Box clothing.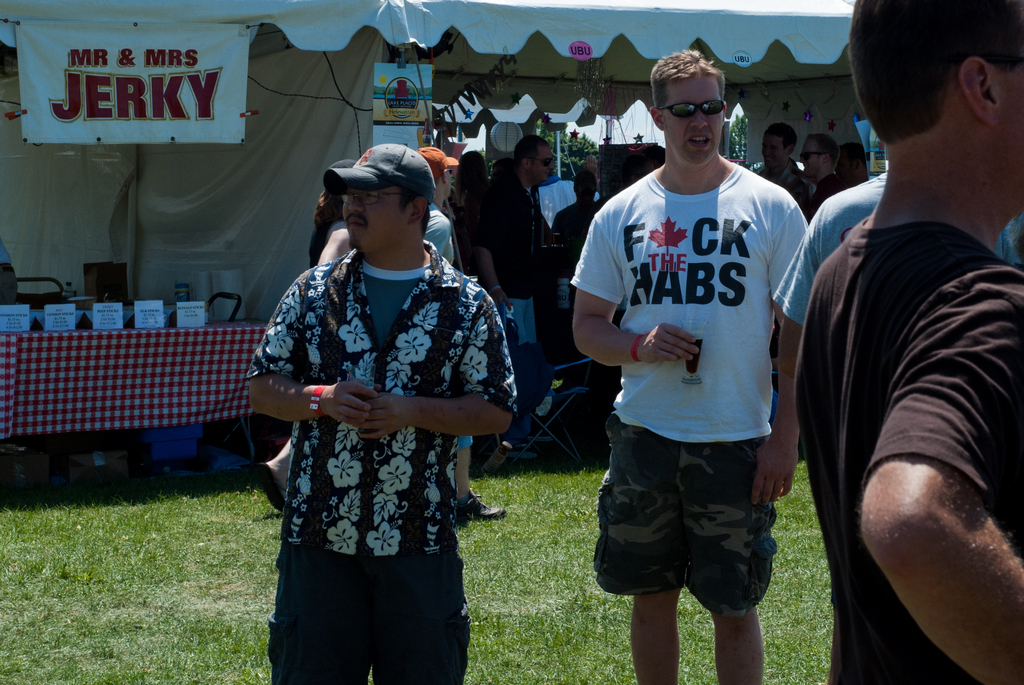
[769, 169, 1016, 320].
